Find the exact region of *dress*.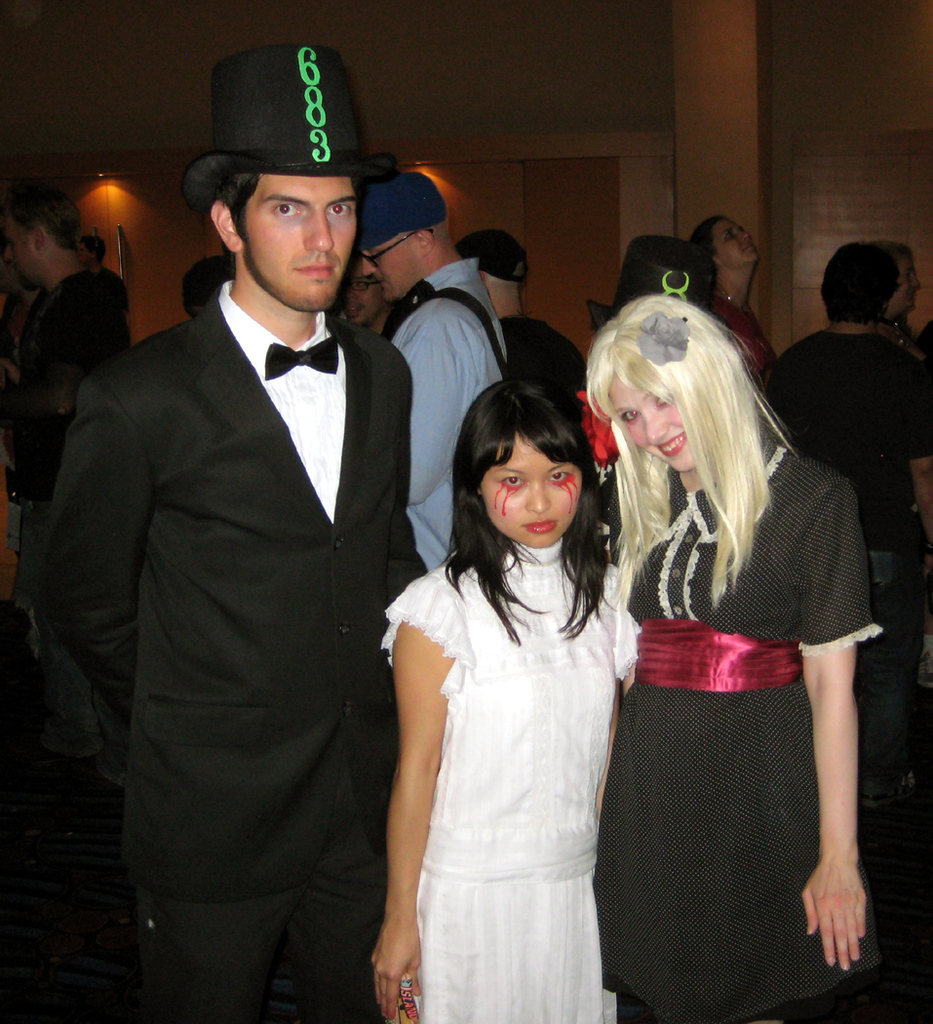
Exact region: [left=377, top=534, right=640, bottom=1023].
